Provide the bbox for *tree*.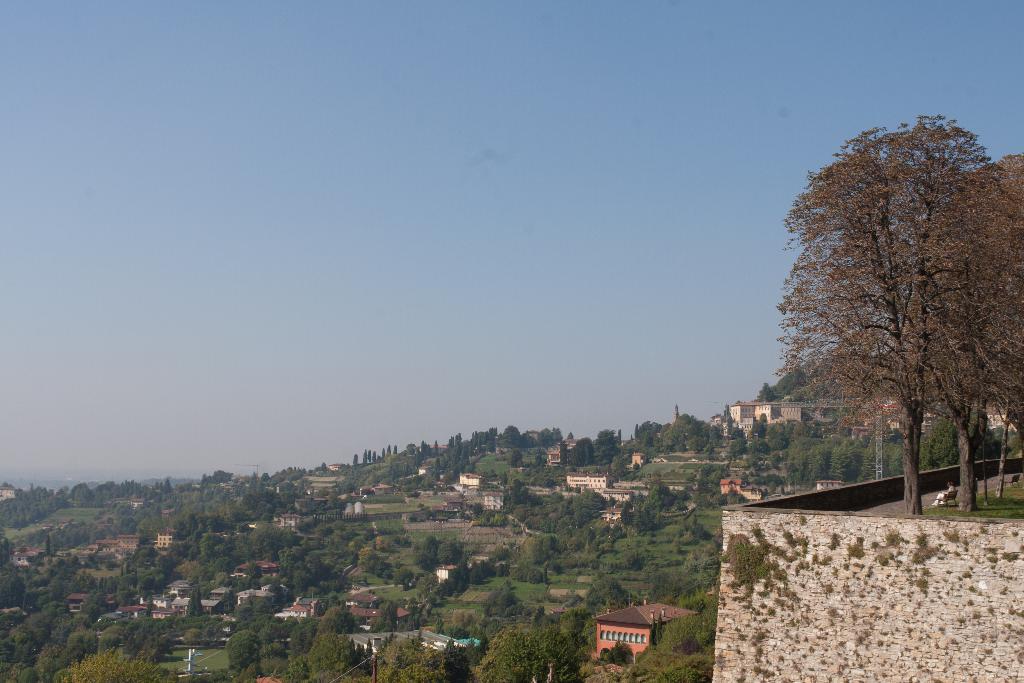
<box>174,607,220,644</box>.
